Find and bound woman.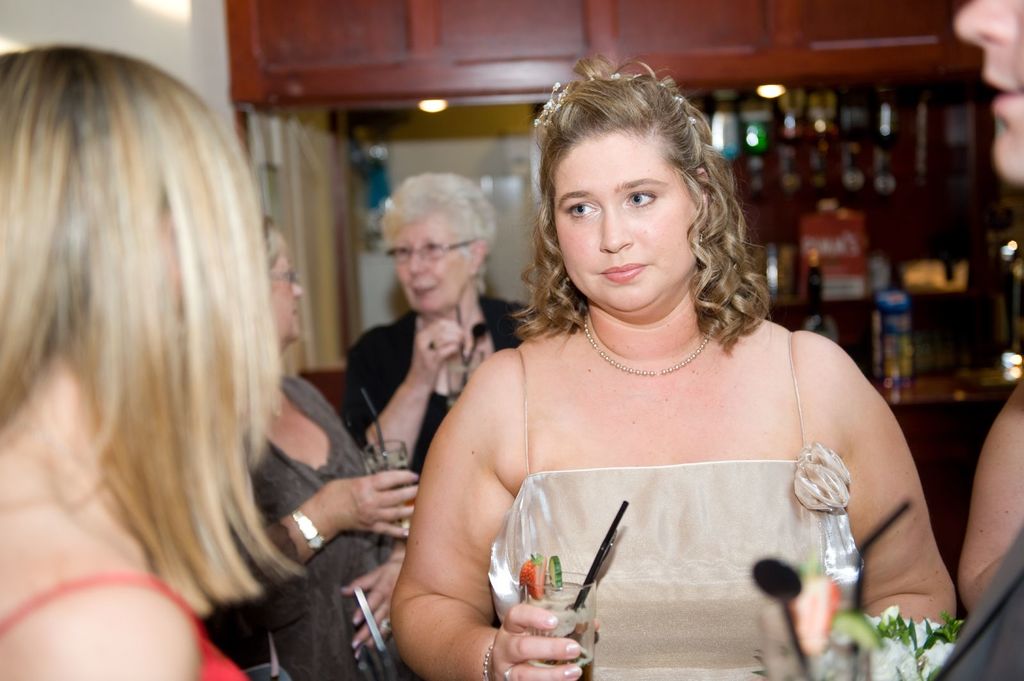
Bound: box(385, 103, 943, 670).
